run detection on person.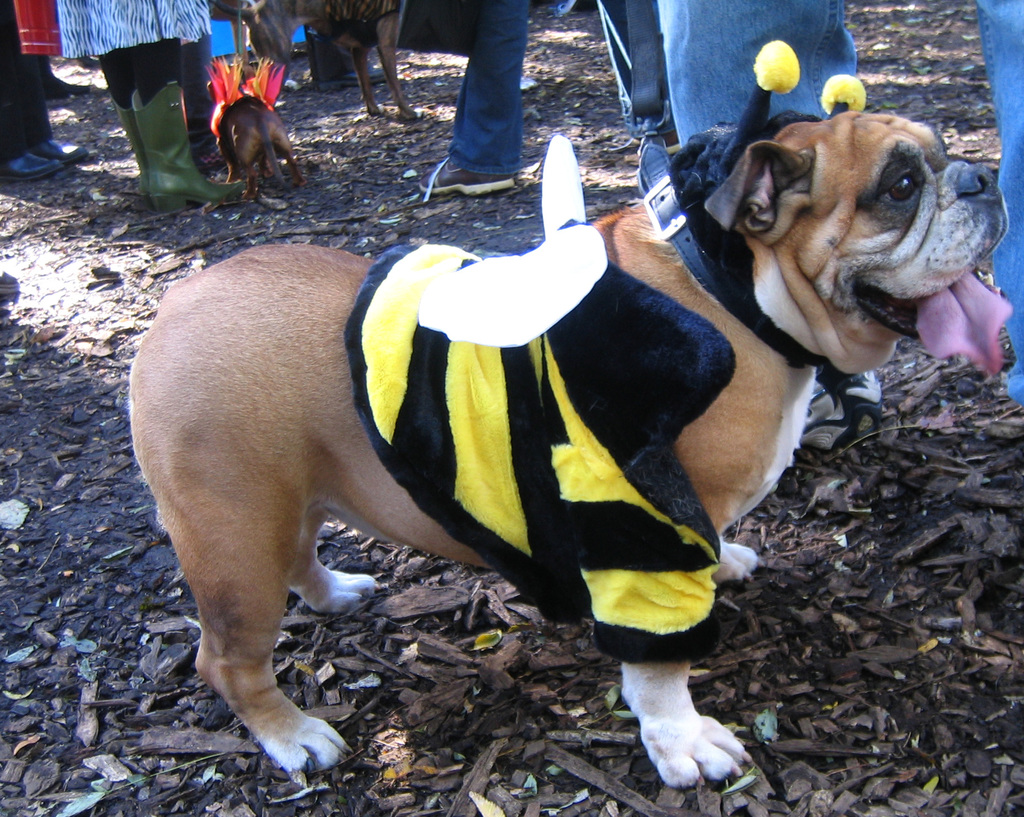
Result: box=[51, 0, 260, 216].
